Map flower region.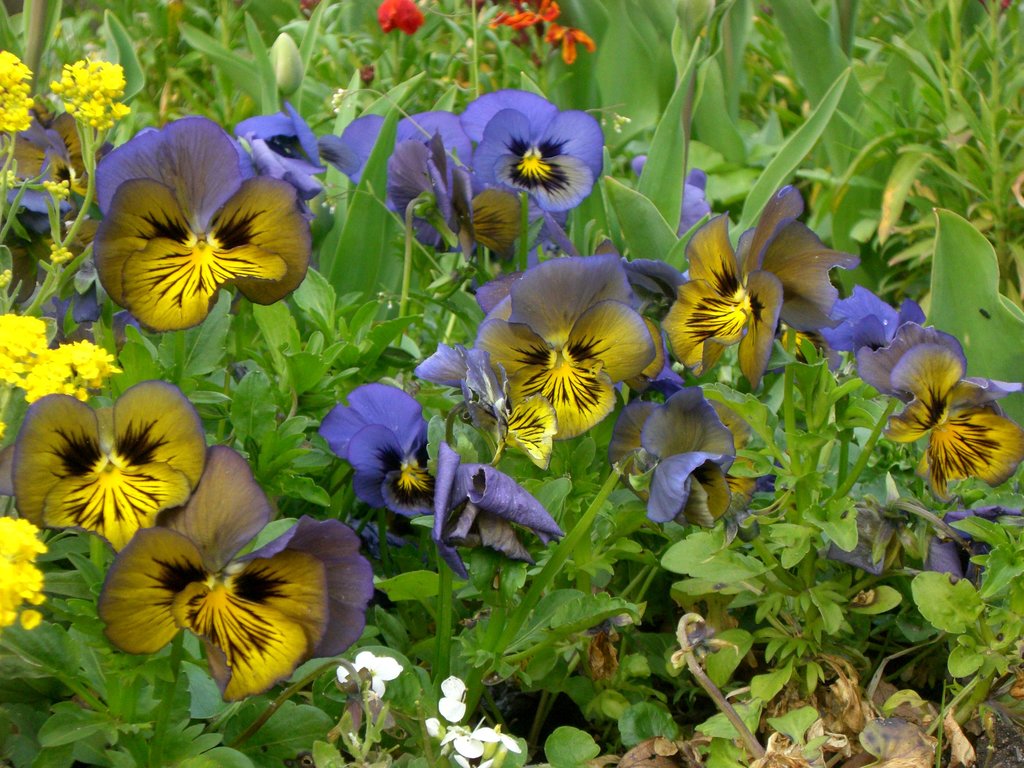
Mapped to <bbox>470, 87, 605, 222</bbox>.
